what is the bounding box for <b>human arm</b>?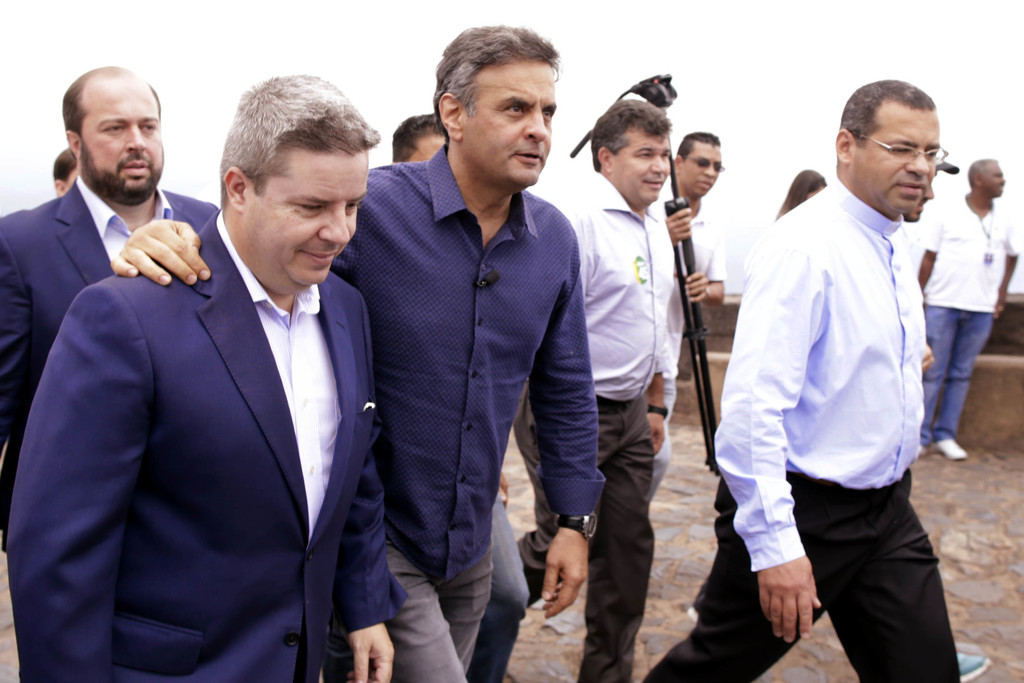
bbox(525, 253, 593, 623).
